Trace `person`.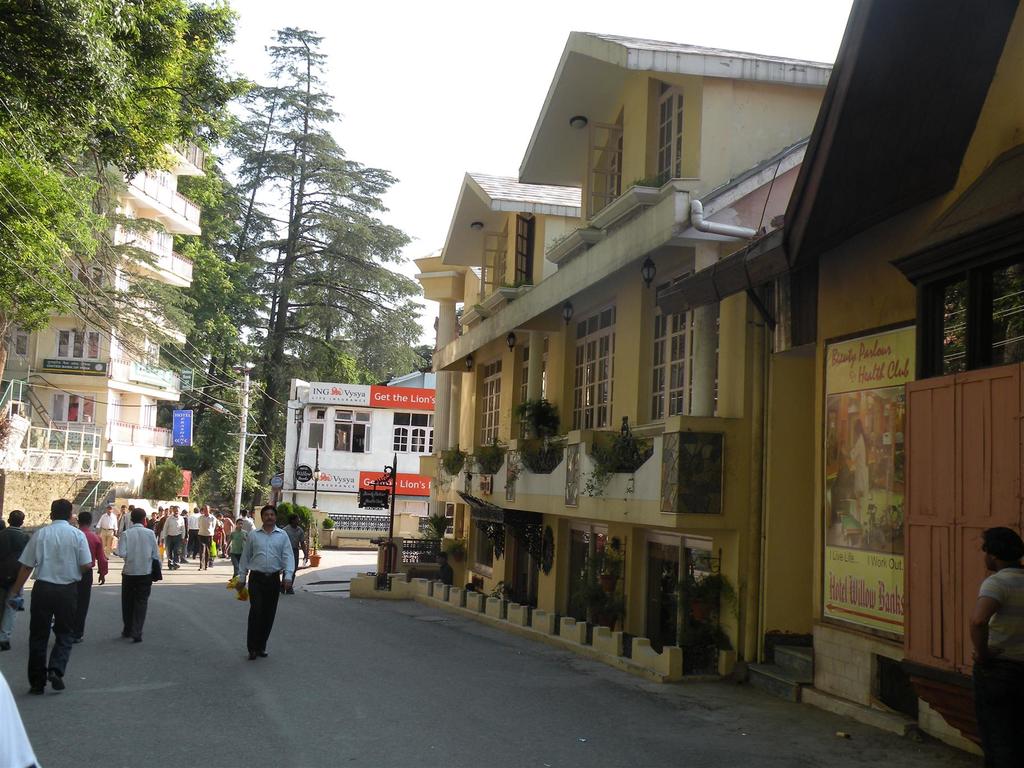
Traced to (x1=94, y1=504, x2=117, y2=559).
